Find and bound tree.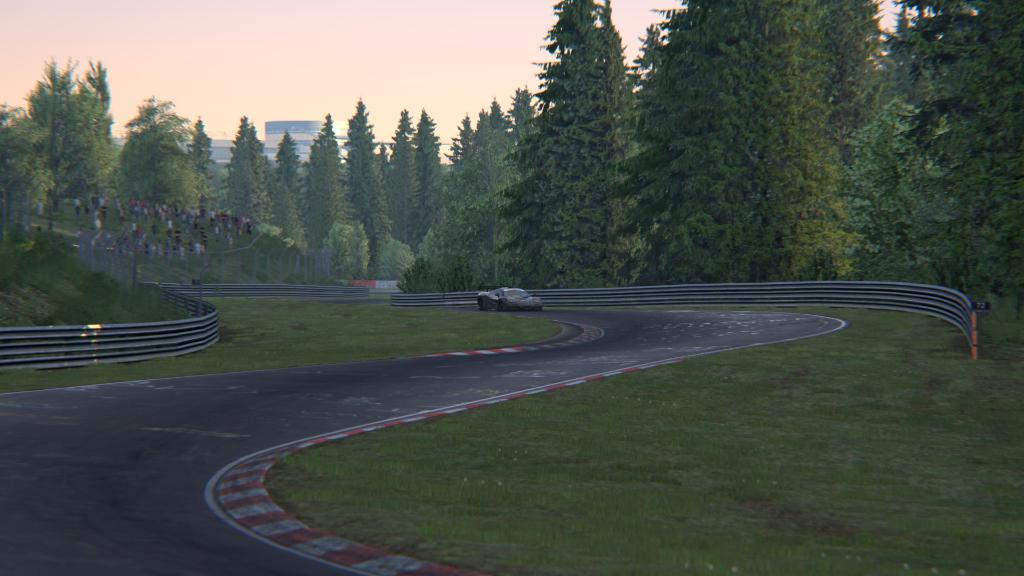
Bound: box=[493, 0, 632, 288].
